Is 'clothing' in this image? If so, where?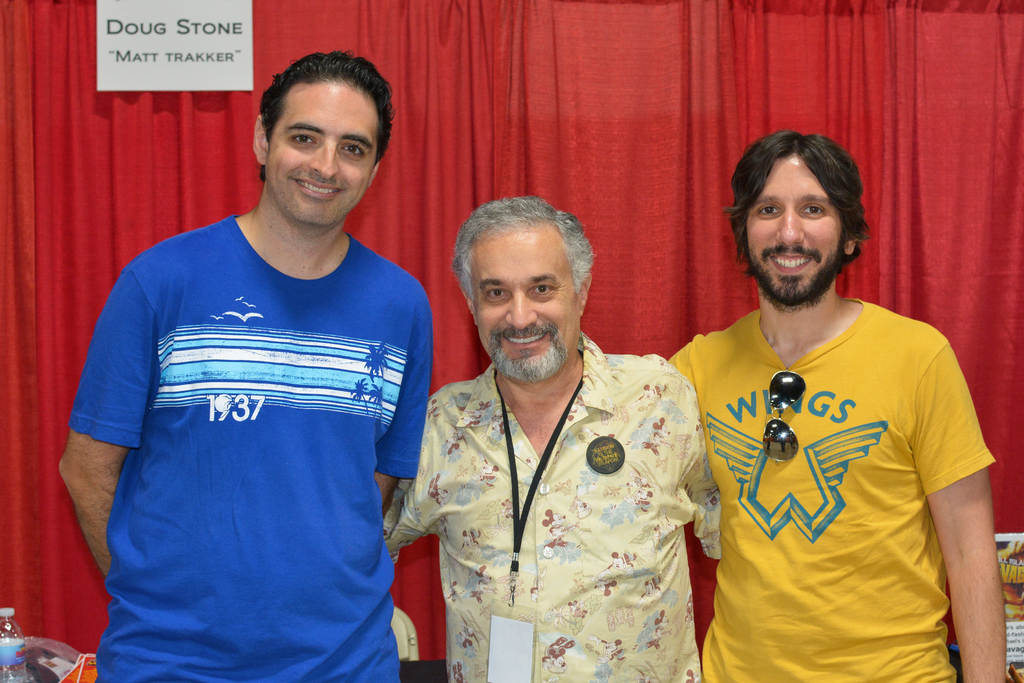
Yes, at <region>669, 295, 993, 682</region>.
